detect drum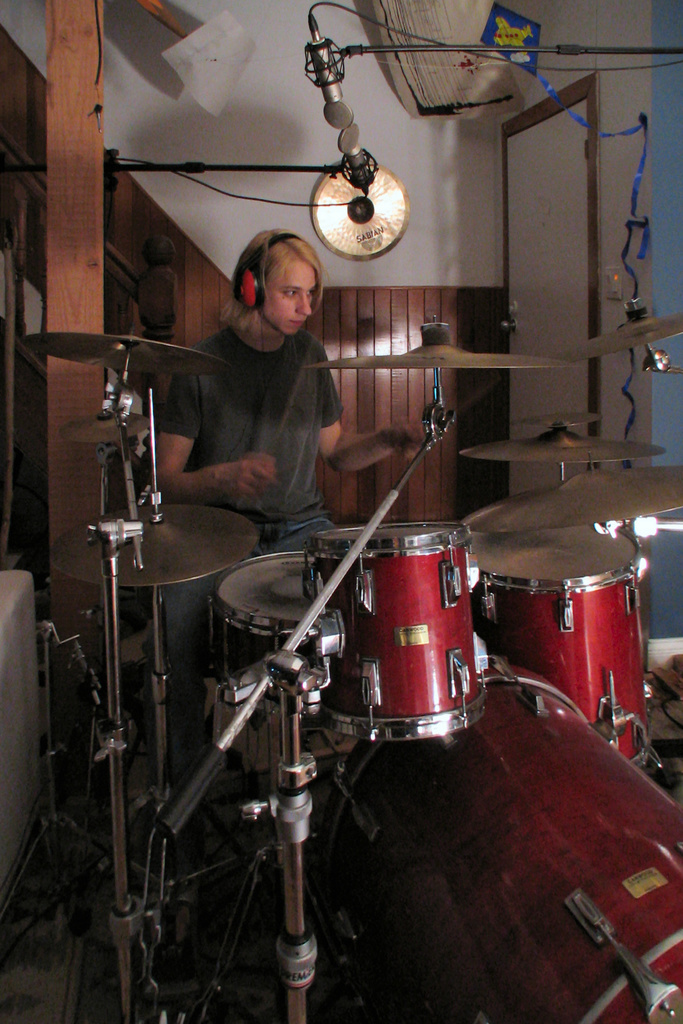
[303, 659, 682, 1023]
